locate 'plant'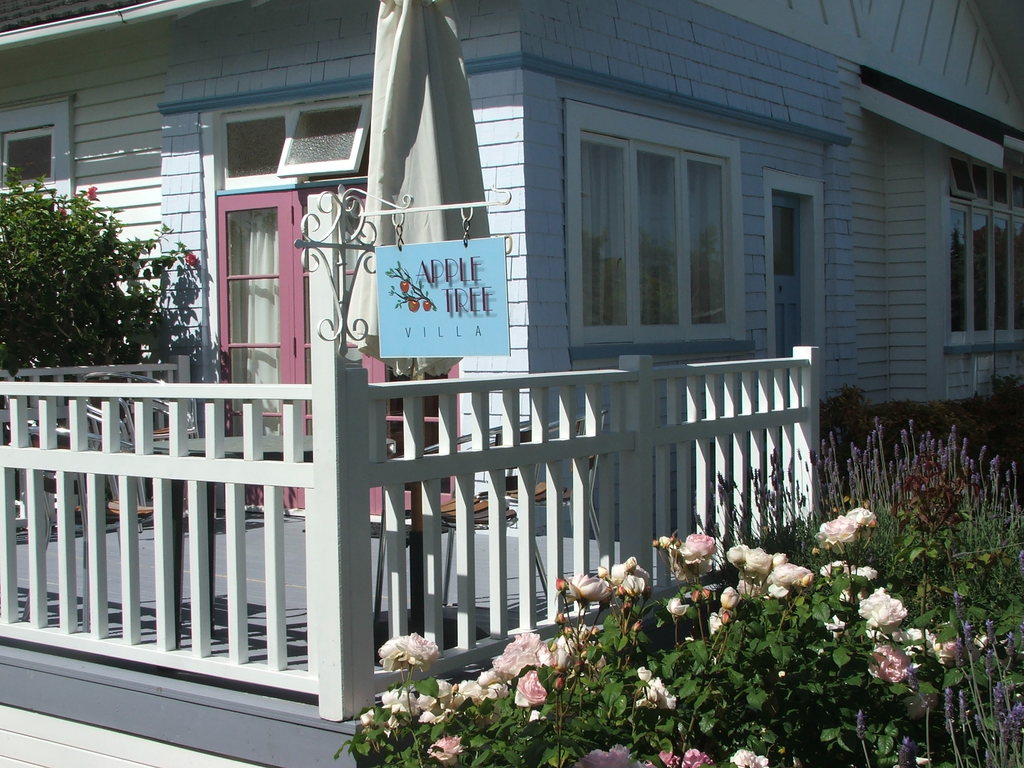
pyautogui.locateOnScreen(6, 164, 204, 371)
